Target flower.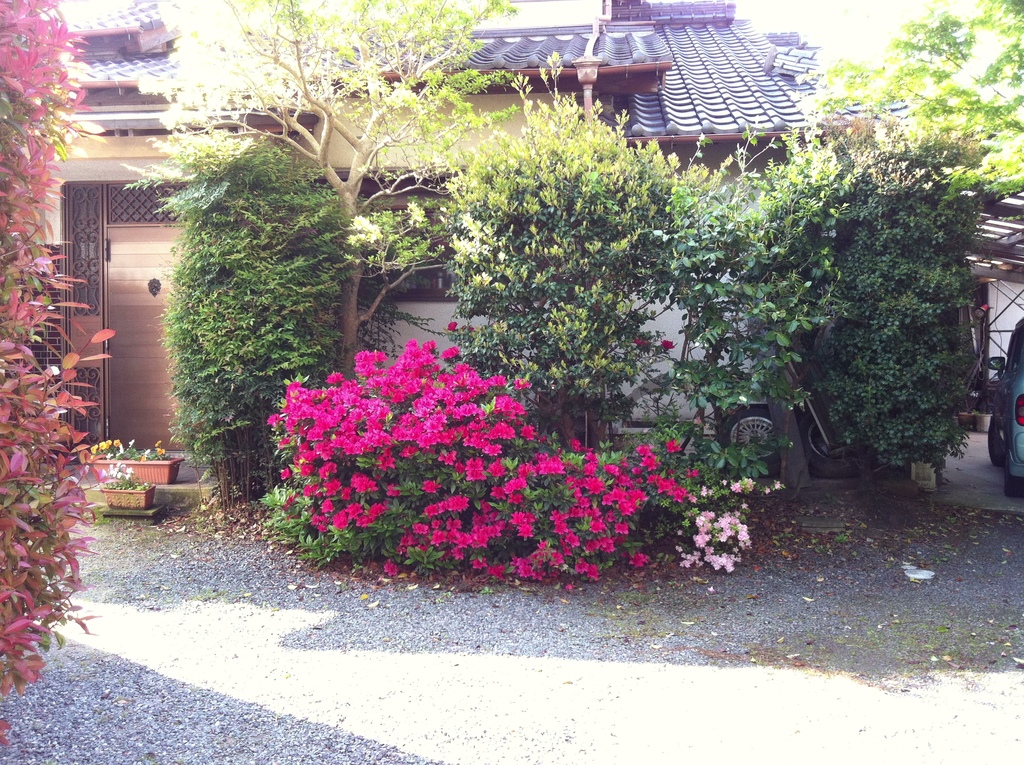
Target region: 632/335/646/348.
